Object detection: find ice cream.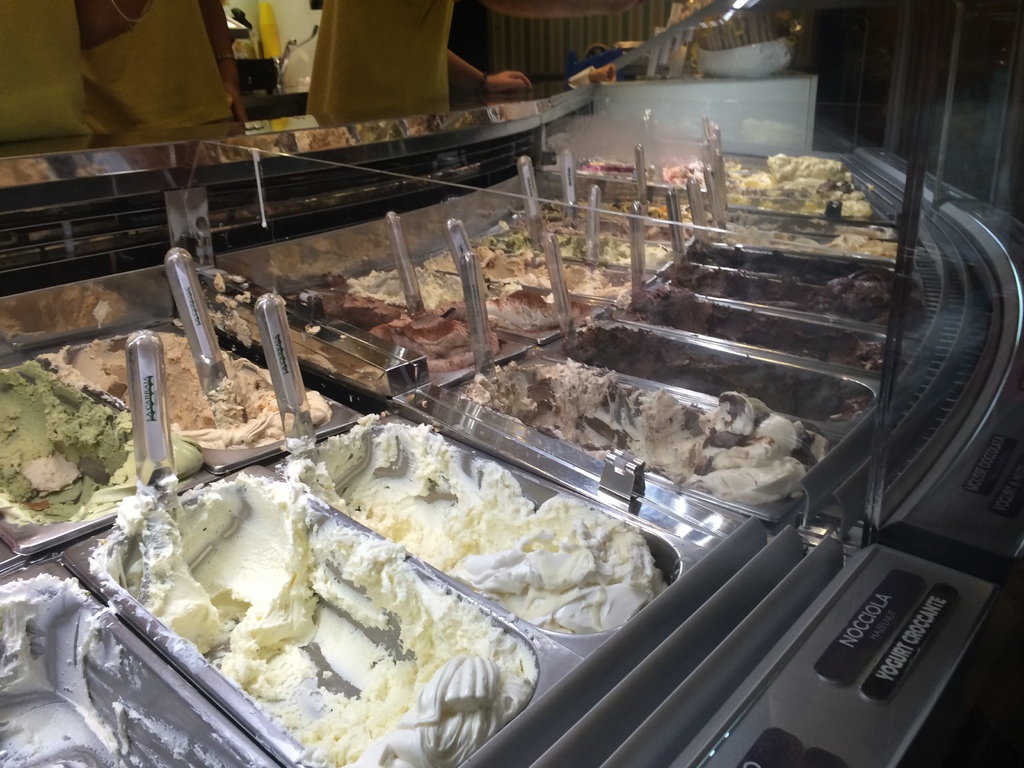
690 239 908 298.
